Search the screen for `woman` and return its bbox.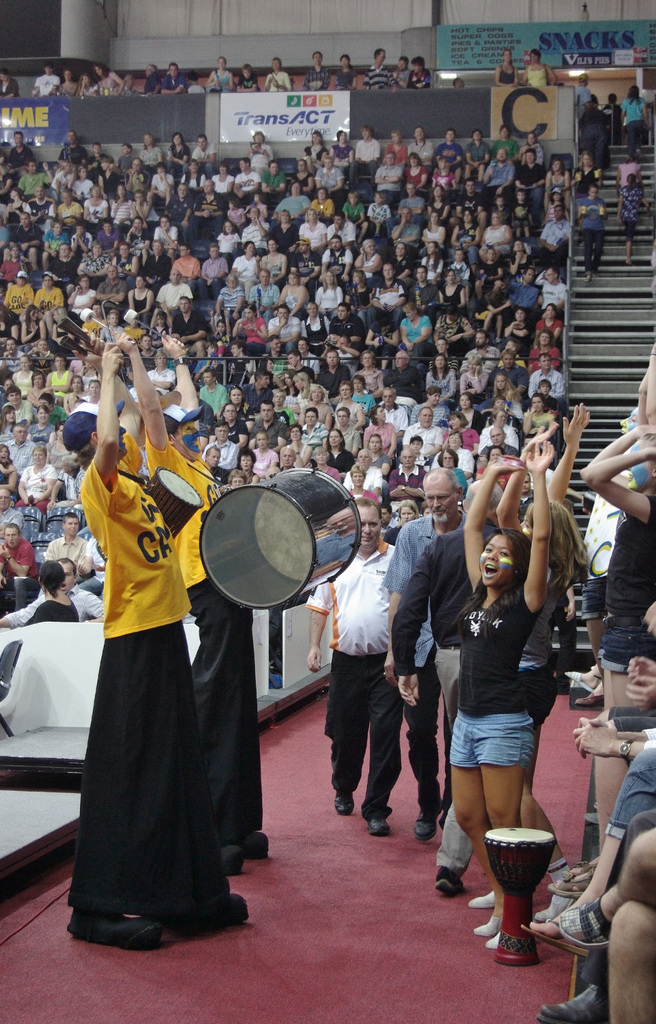
Found: left=423, top=505, right=584, bottom=904.
